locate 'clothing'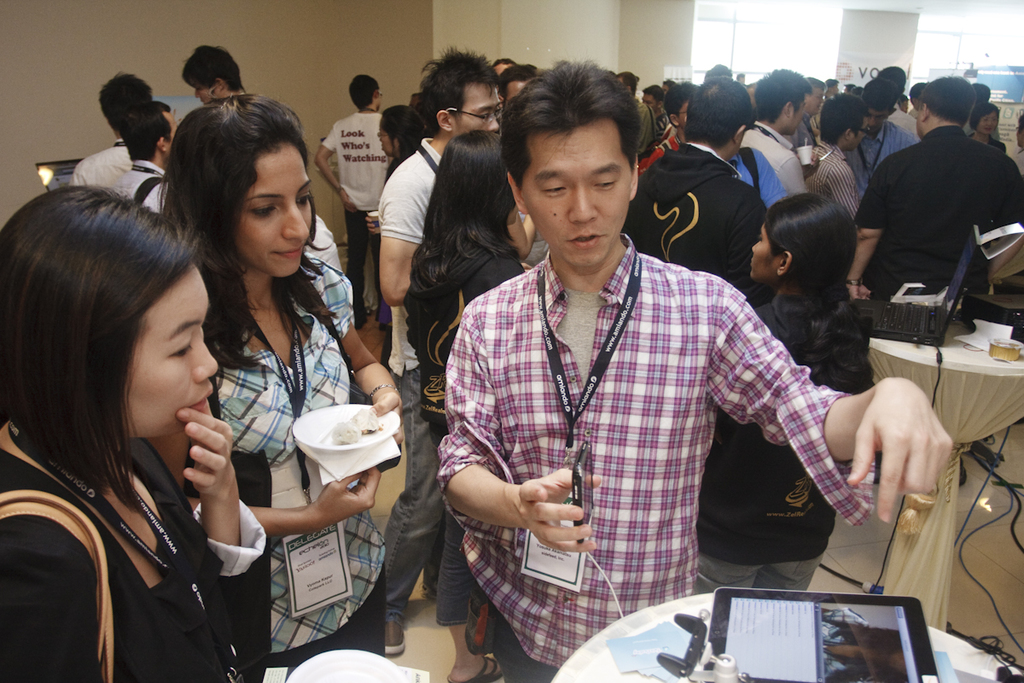
region(378, 126, 451, 596)
